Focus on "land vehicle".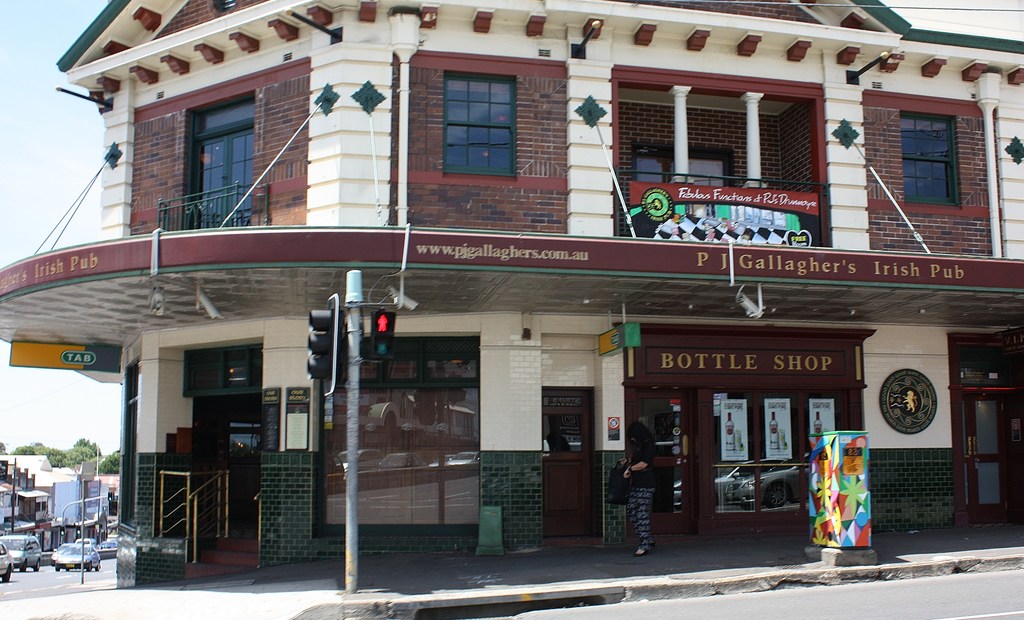
Focused at Rect(74, 535, 95, 542).
